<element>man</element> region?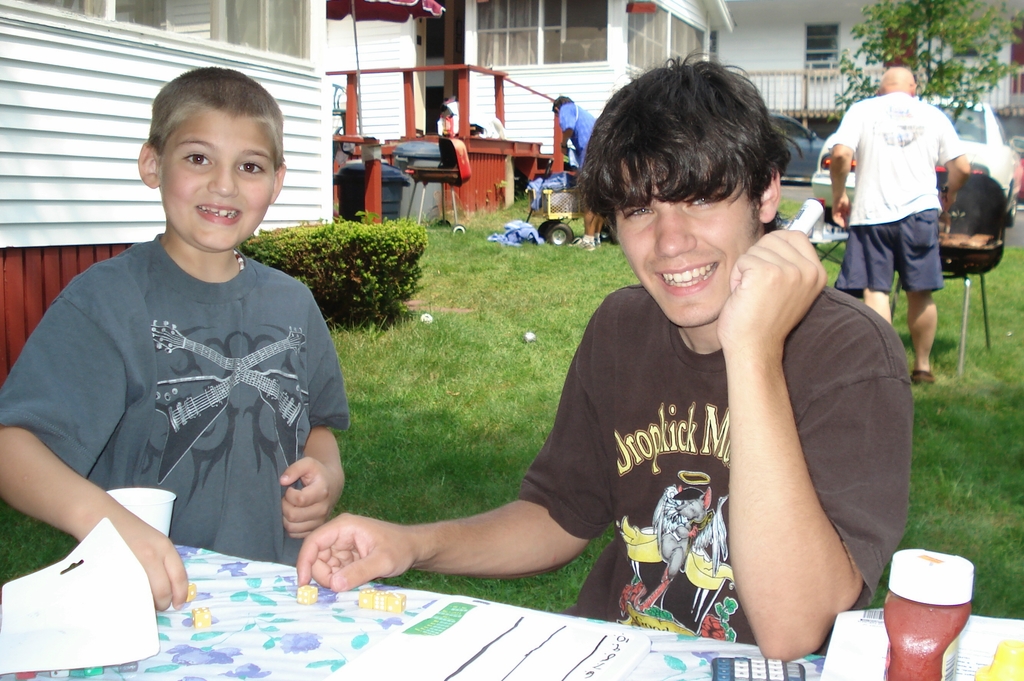
<bbox>552, 95, 607, 252</bbox>
